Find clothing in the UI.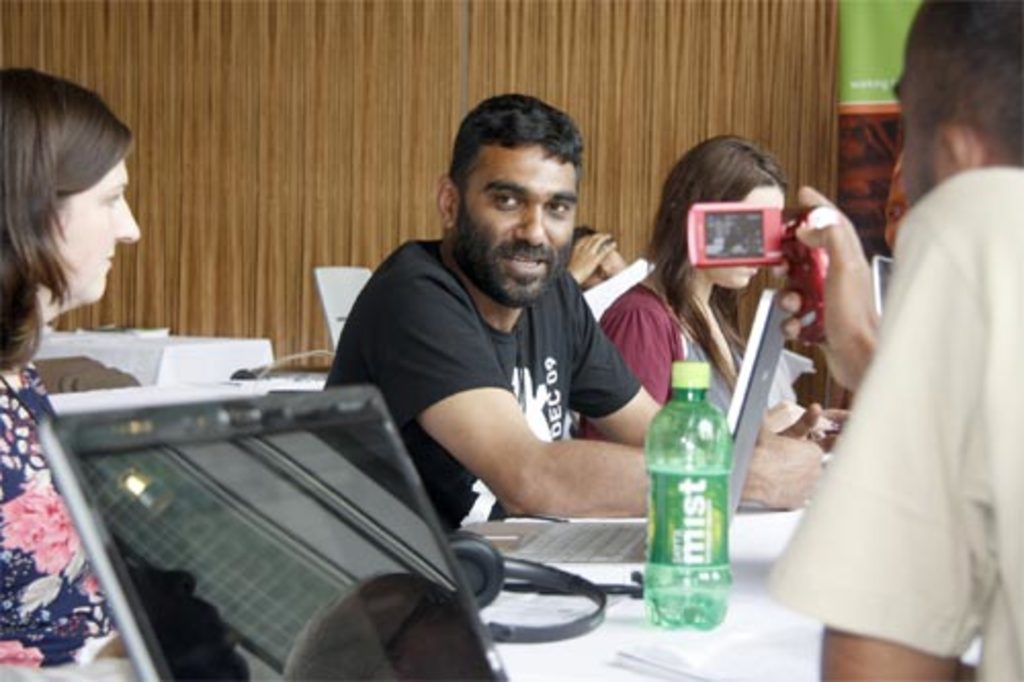
UI element at bbox=(387, 250, 647, 557).
